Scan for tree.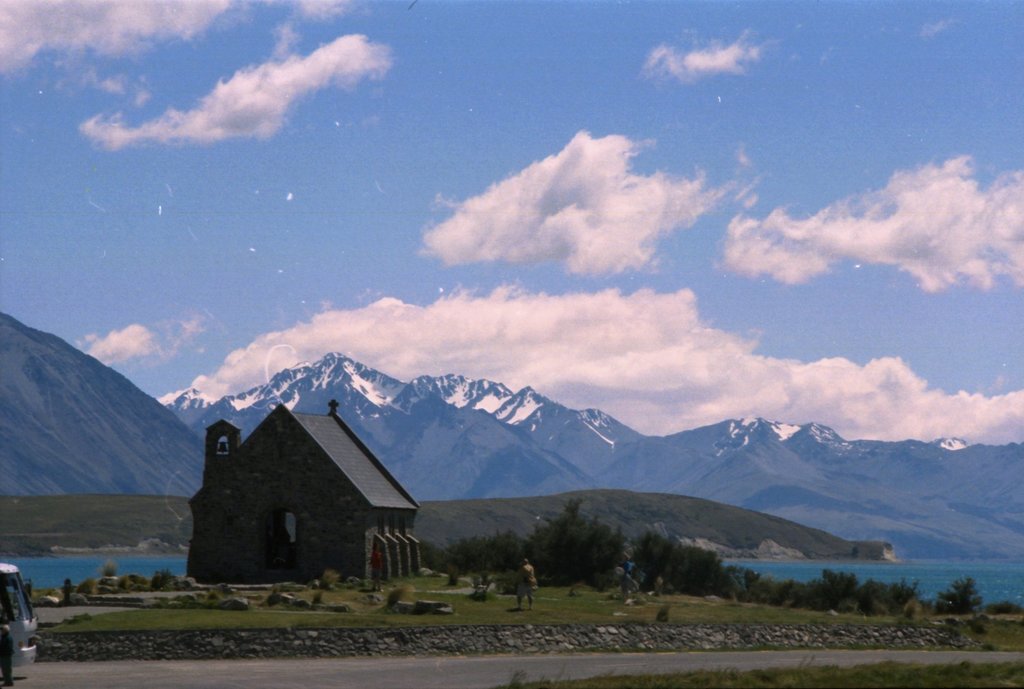
Scan result: detection(413, 543, 447, 574).
